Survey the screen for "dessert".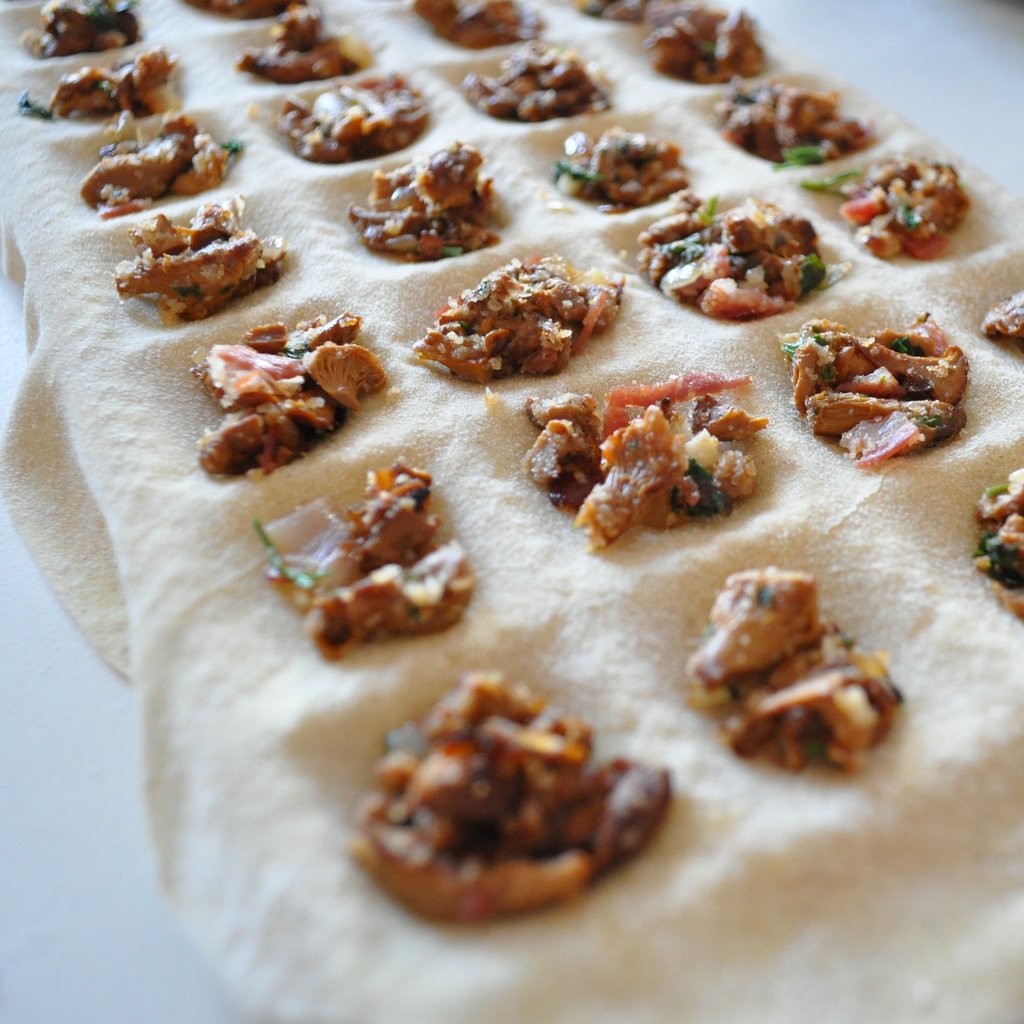
Survey found: BBox(982, 286, 1023, 339).
